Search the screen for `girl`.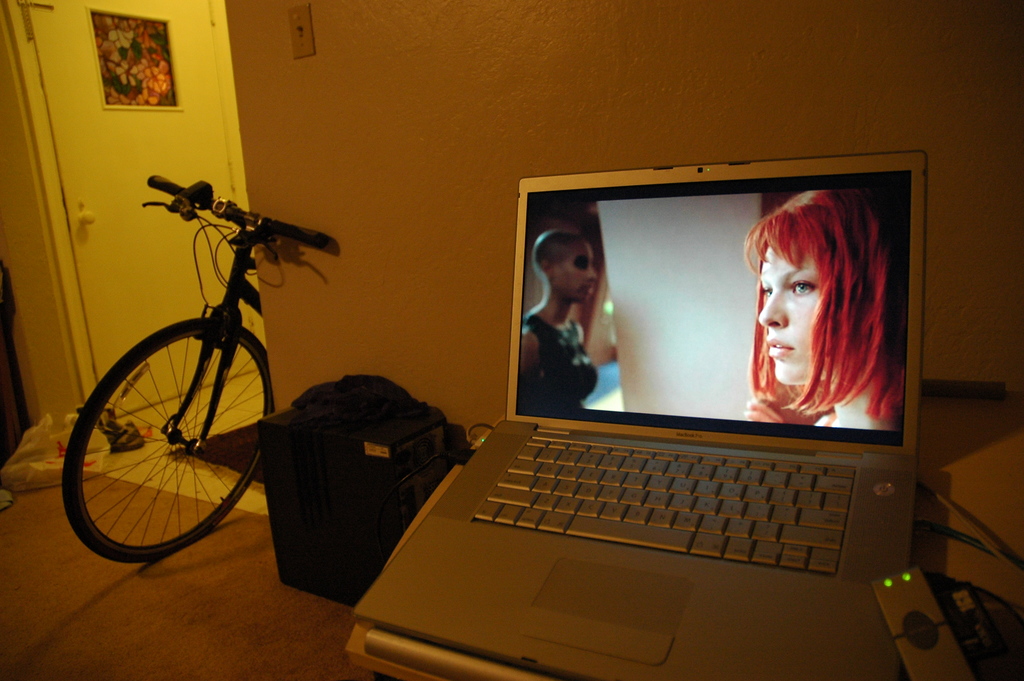
Found at detection(742, 187, 909, 435).
